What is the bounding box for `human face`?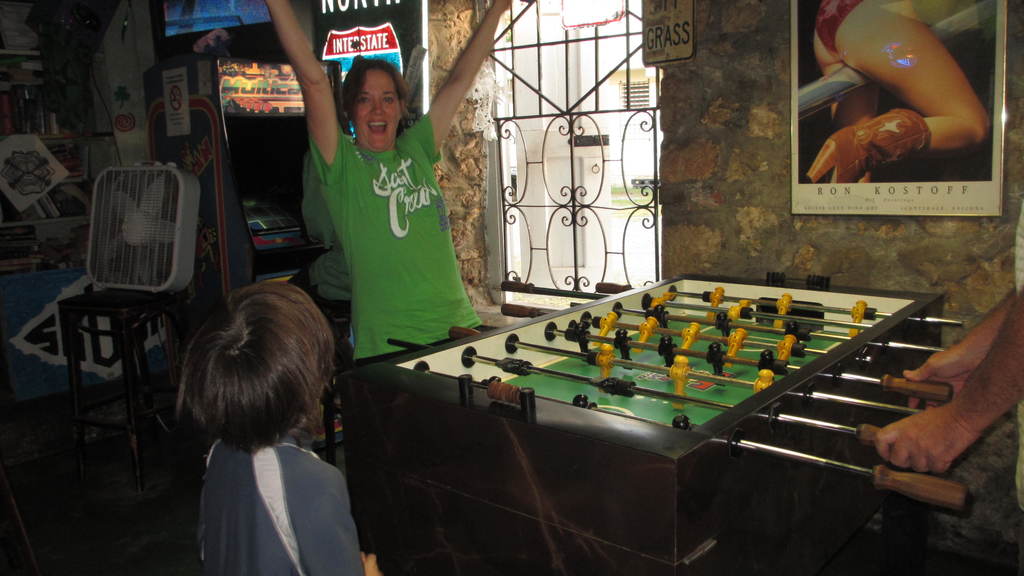
355/65/402/152.
